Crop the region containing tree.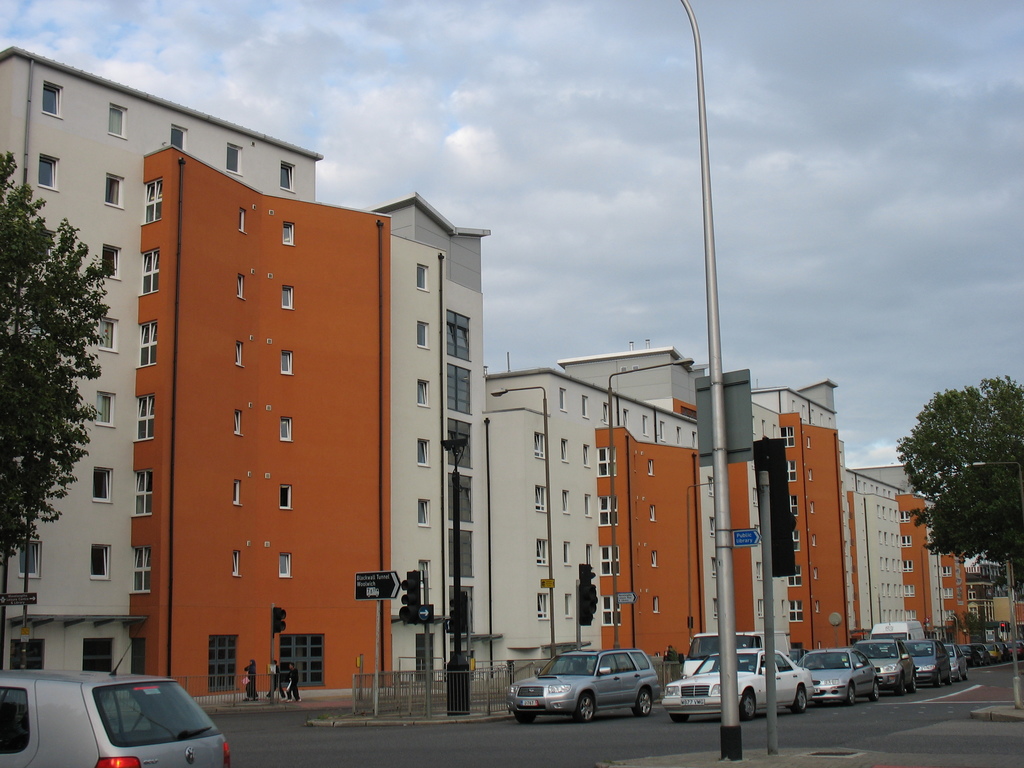
Crop region: detection(892, 368, 1023, 503).
